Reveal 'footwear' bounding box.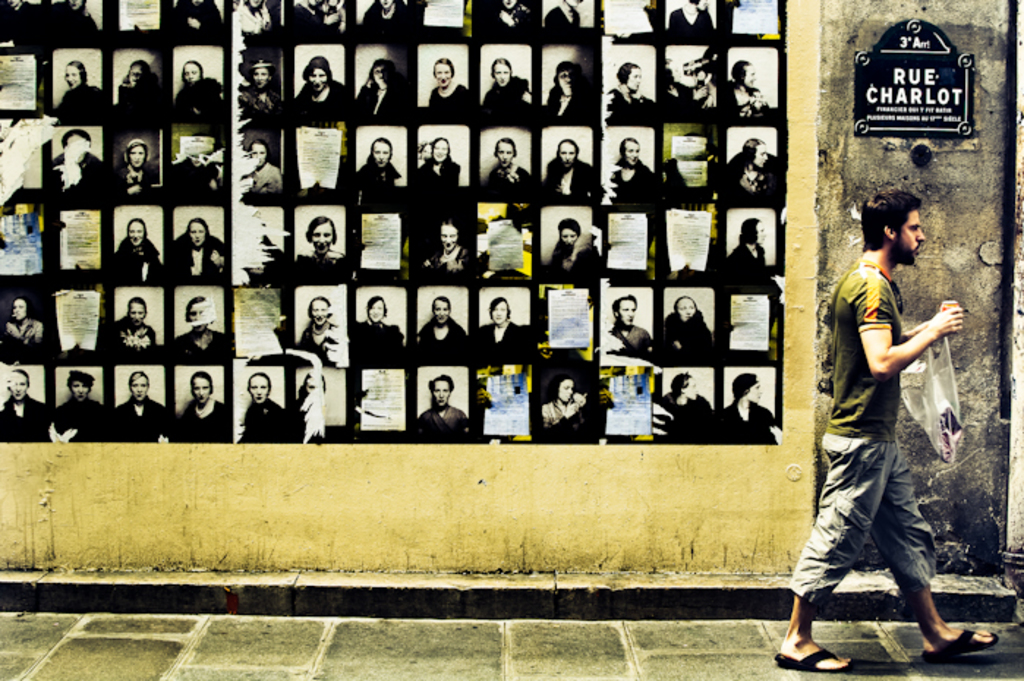
Revealed: region(923, 624, 1003, 660).
